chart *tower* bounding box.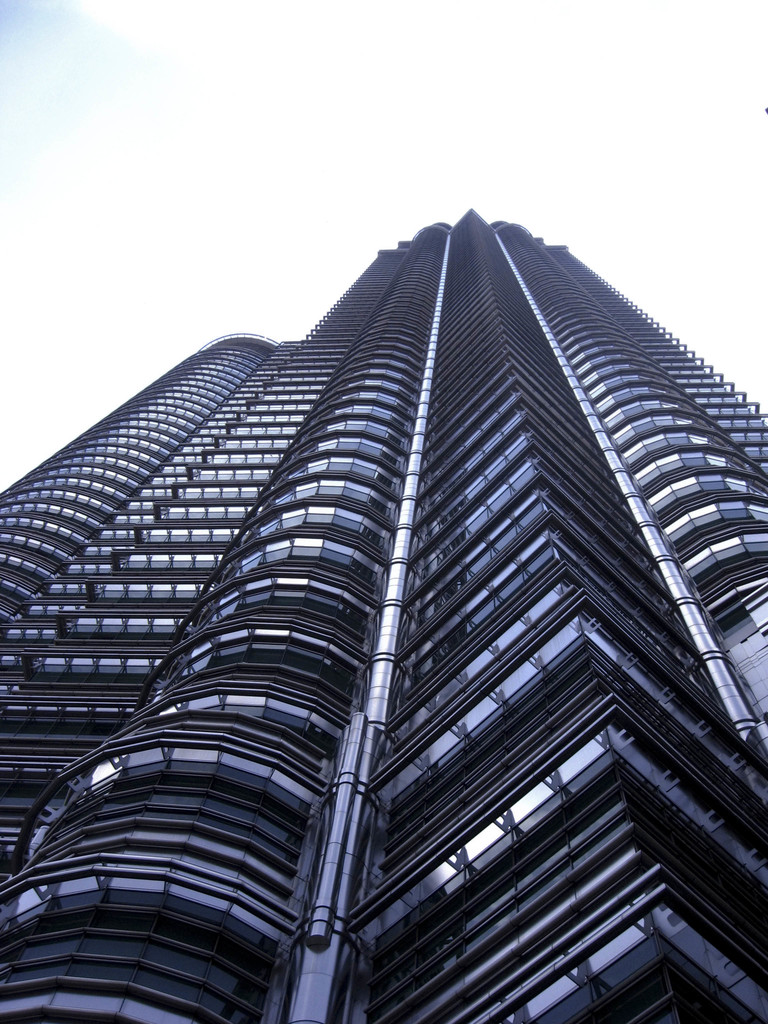
Charted: <region>14, 114, 749, 996</region>.
